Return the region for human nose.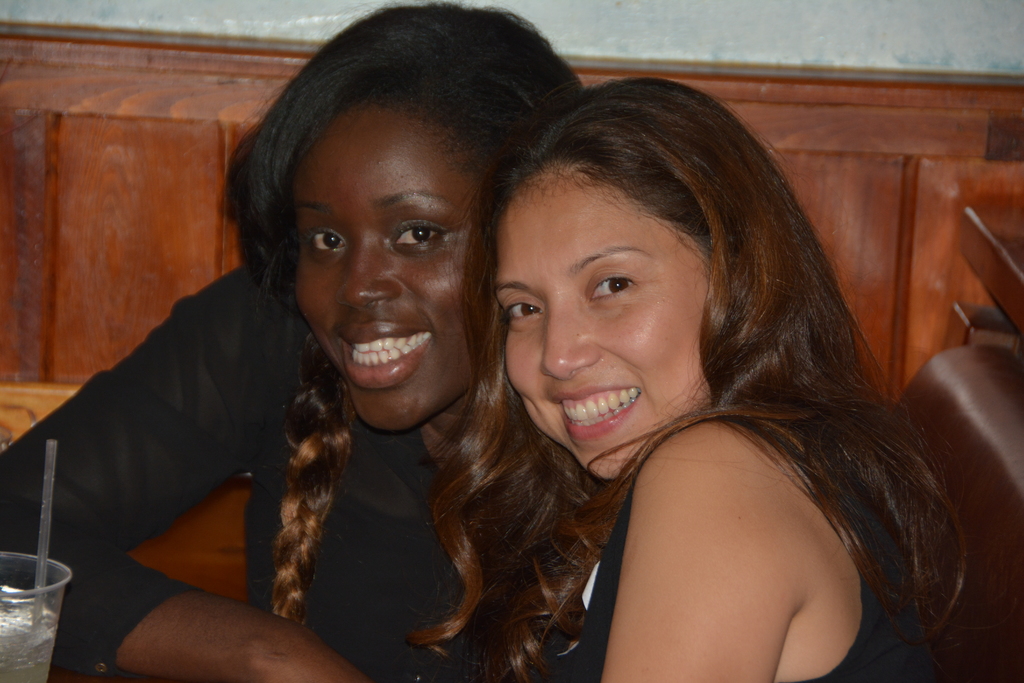
[539,295,602,381].
